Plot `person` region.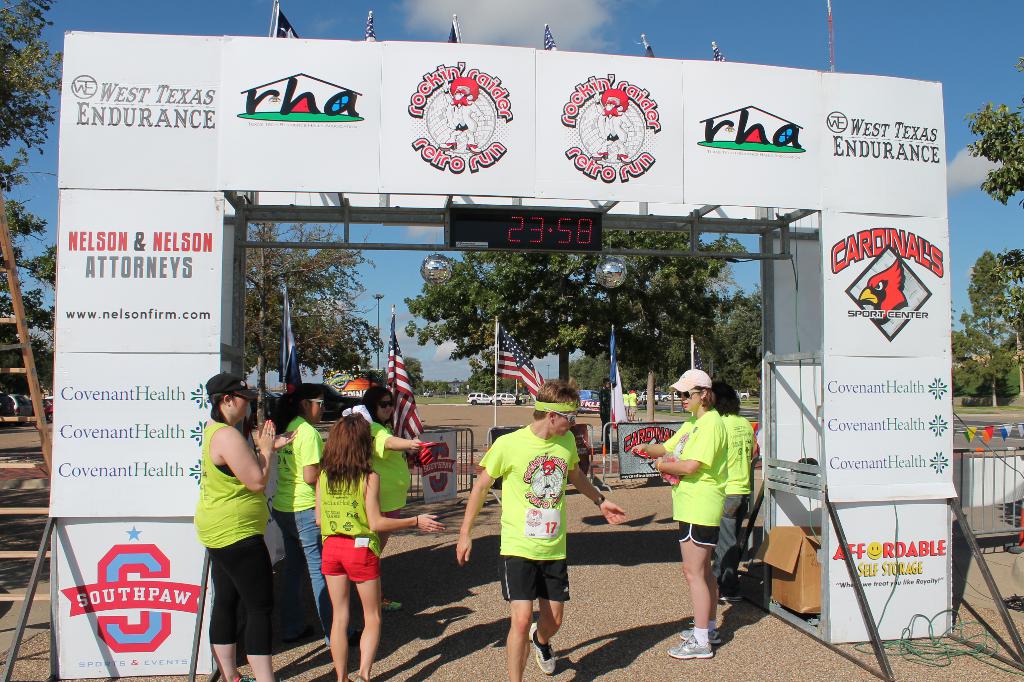
Plotted at x1=628, y1=387, x2=638, y2=419.
